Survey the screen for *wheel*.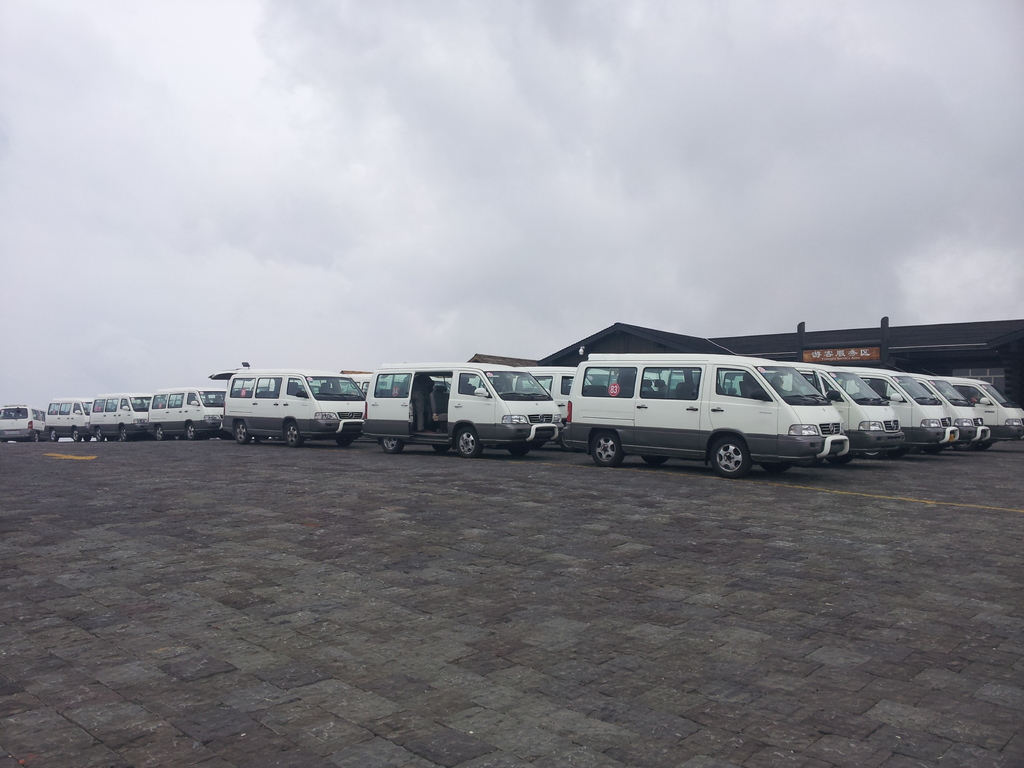
Survey found: <region>84, 435, 91, 443</region>.
